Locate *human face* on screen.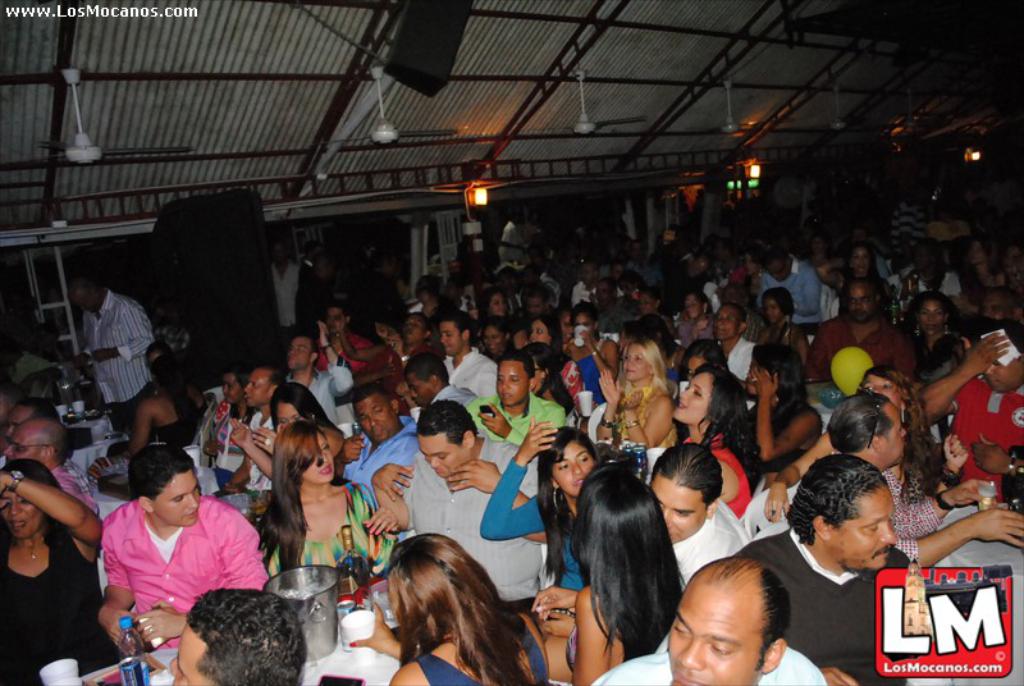
On screen at 417, 439, 463, 476.
